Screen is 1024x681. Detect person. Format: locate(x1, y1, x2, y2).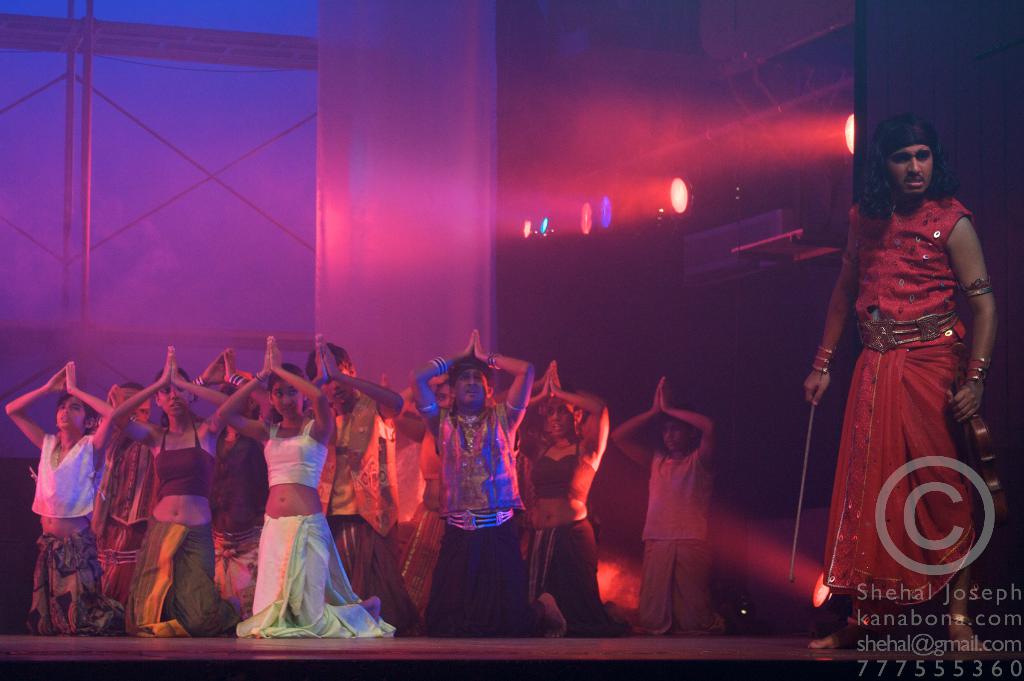
locate(795, 115, 1003, 626).
